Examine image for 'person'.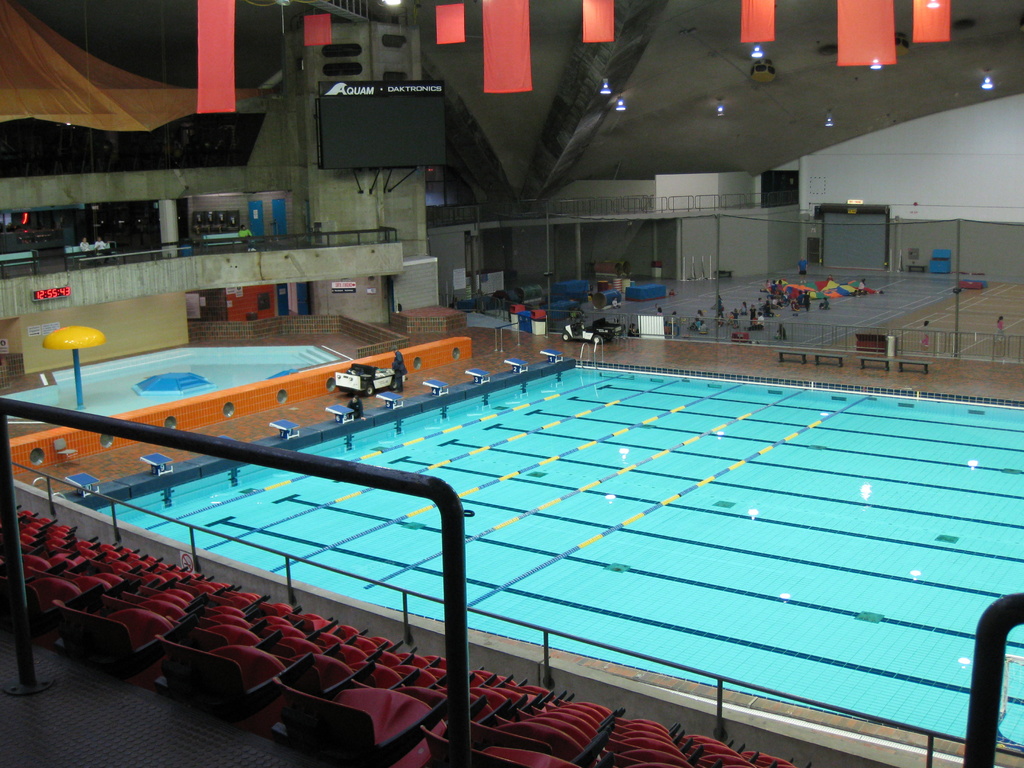
Examination result: rect(346, 392, 367, 419).
